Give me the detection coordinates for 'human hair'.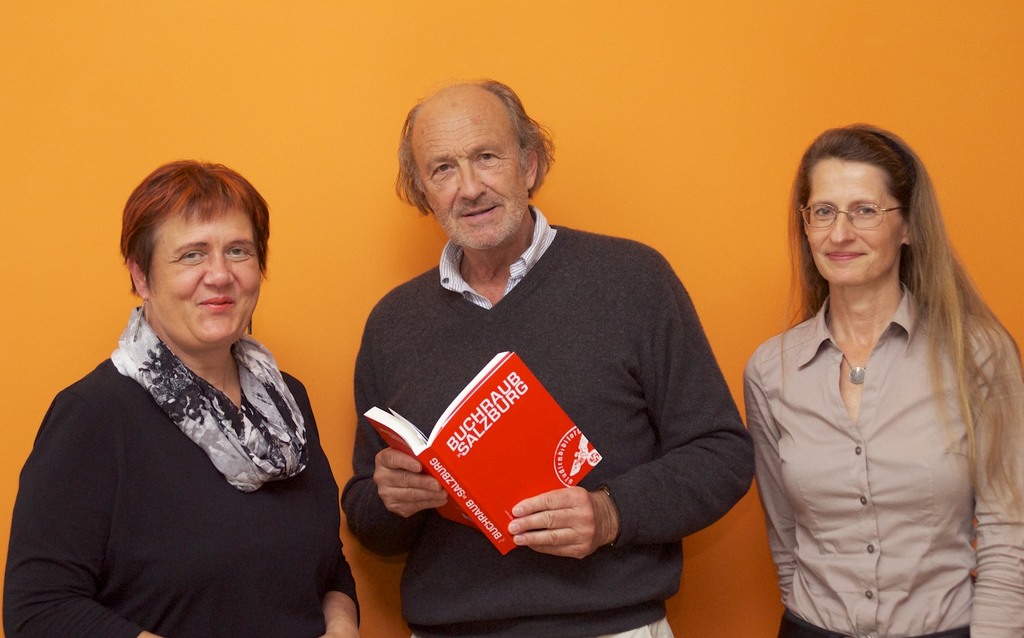
(left=780, top=119, right=1023, bottom=519).
